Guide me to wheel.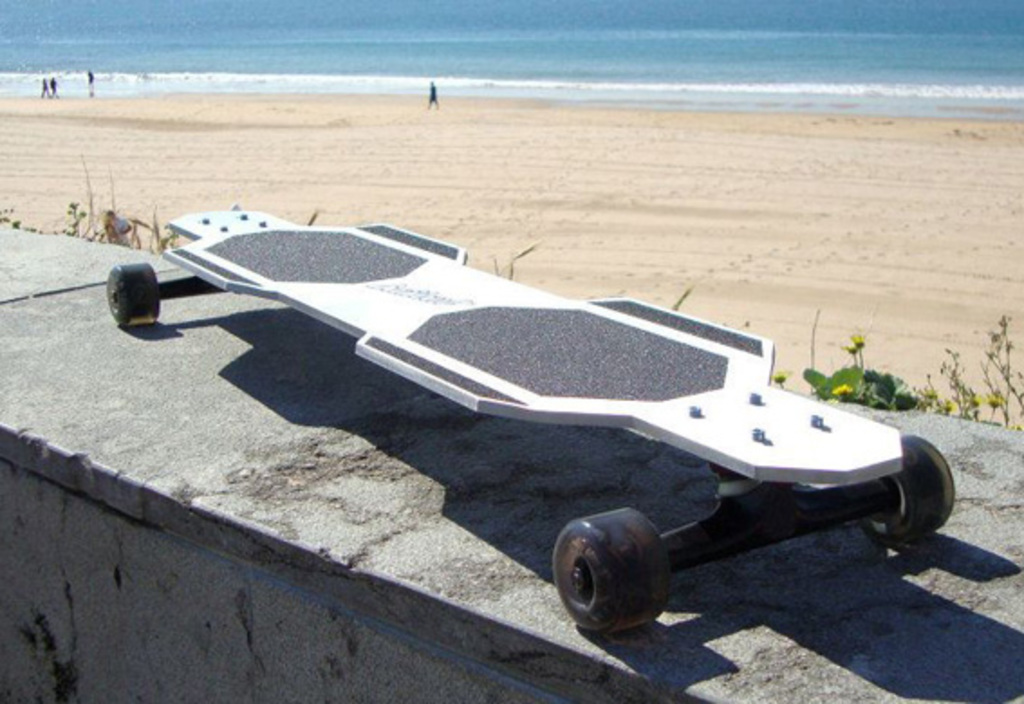
Guidance: x1=556, y1=505, x2=668, y2=632.
